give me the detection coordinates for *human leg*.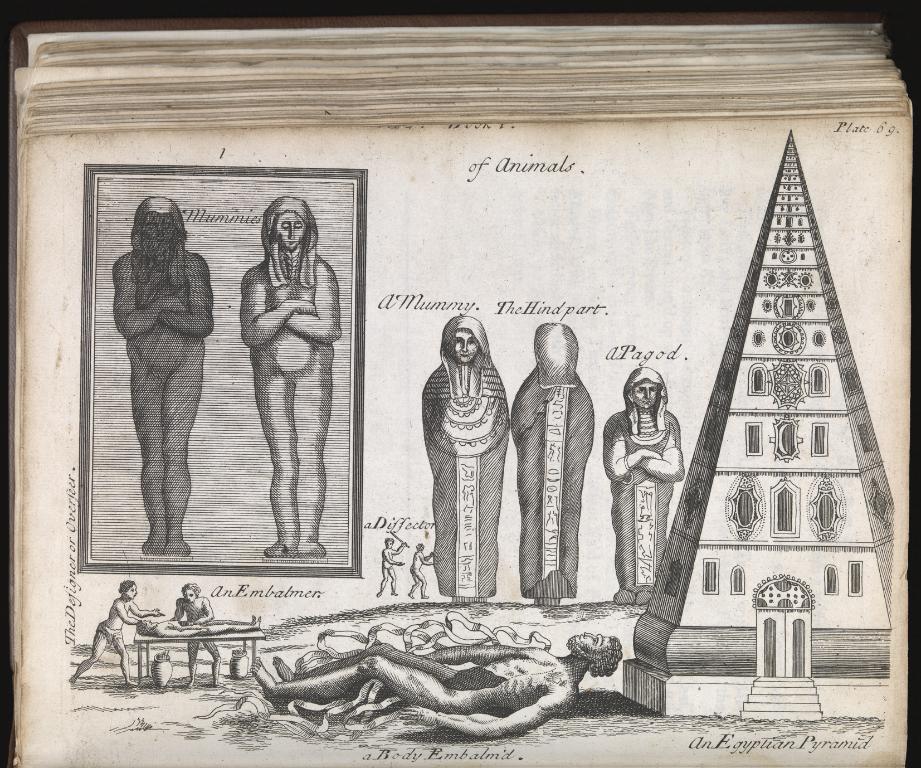
[209, 645, 215, 692].
